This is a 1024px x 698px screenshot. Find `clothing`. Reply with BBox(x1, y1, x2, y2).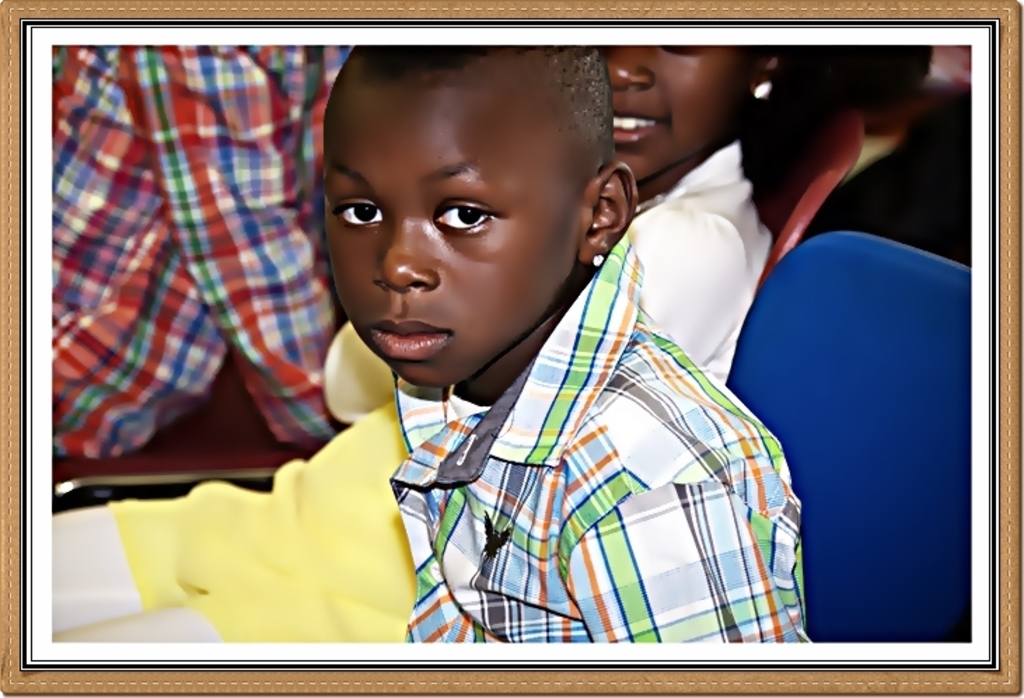
BBox(49, 133, 775, 643).
